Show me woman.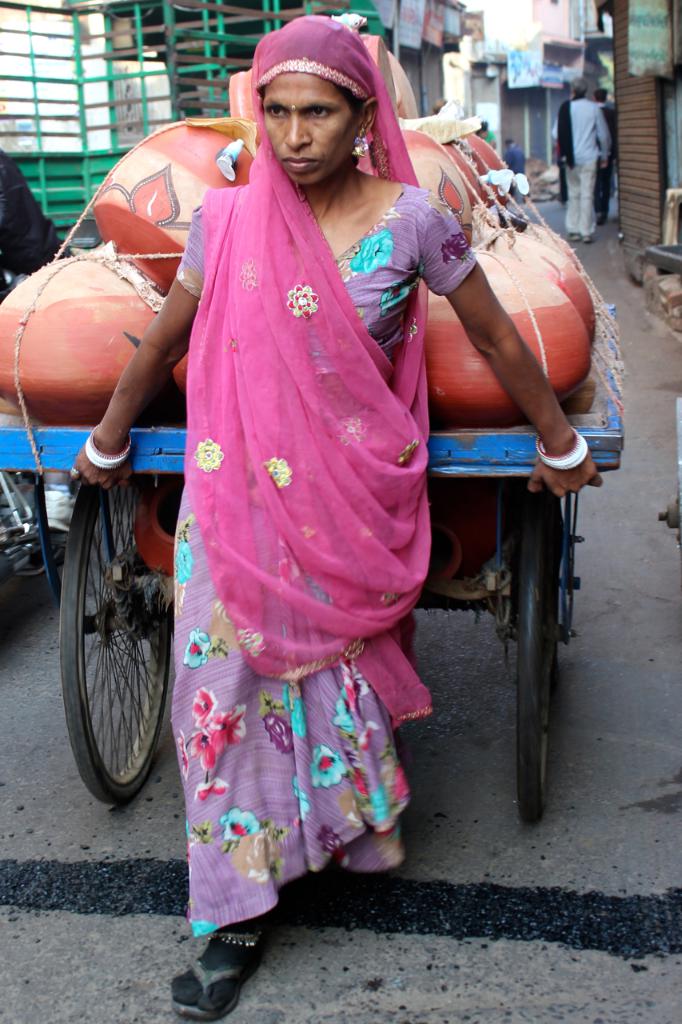
woman is here: BBox(58, 0, 594, 1023).
